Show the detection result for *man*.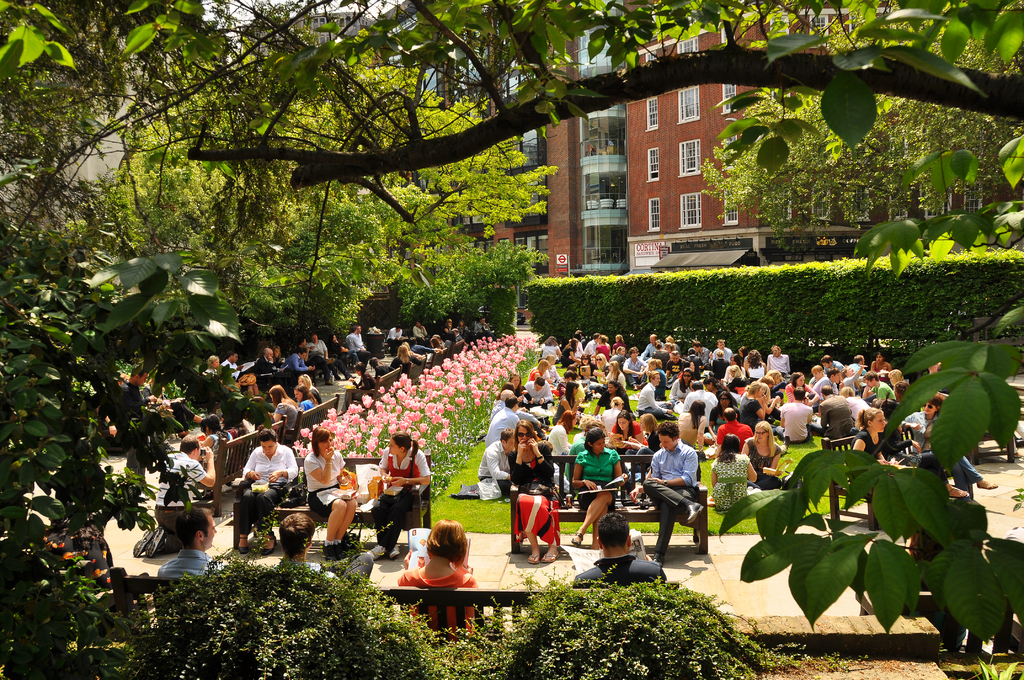
l=385, t=325, r=405, b=358.
